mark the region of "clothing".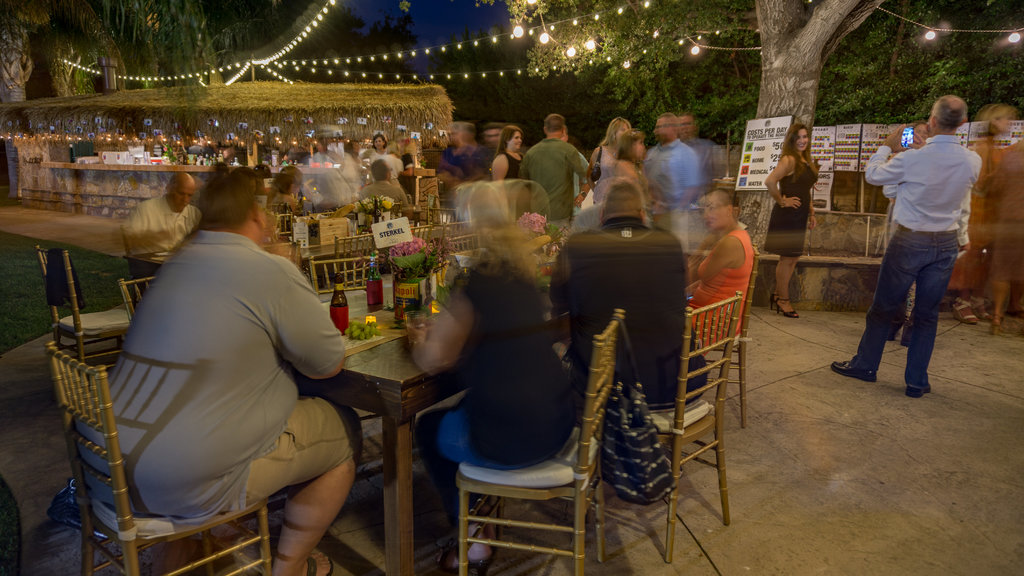
Region: 409:241:588:575.
